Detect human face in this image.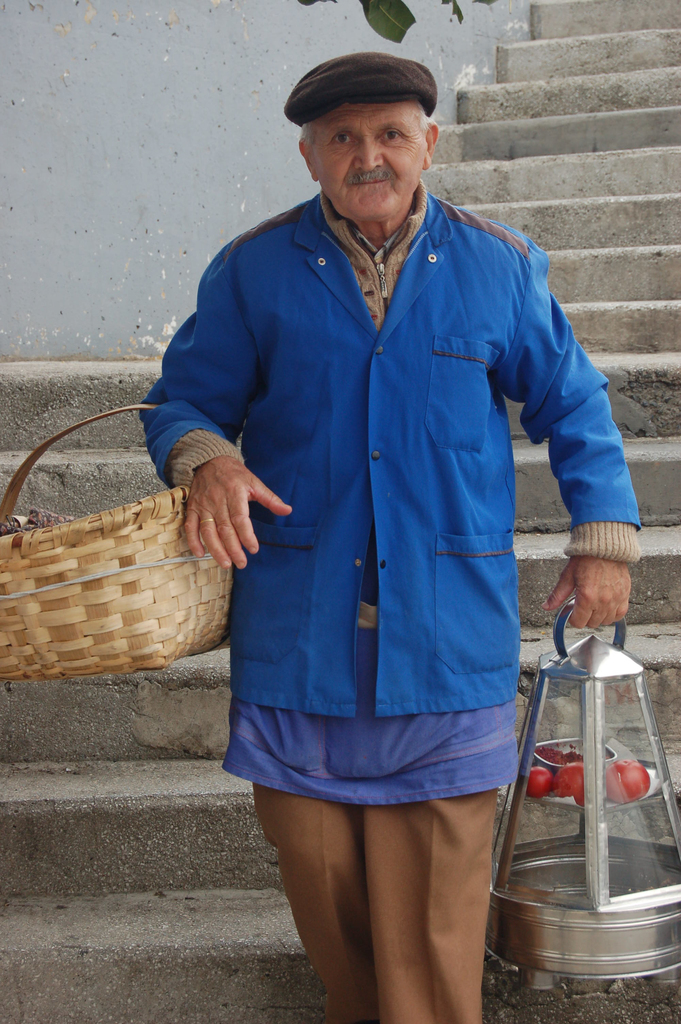
Detection: pyautogui.locateOnScreen(309, 101, 428, 225).
